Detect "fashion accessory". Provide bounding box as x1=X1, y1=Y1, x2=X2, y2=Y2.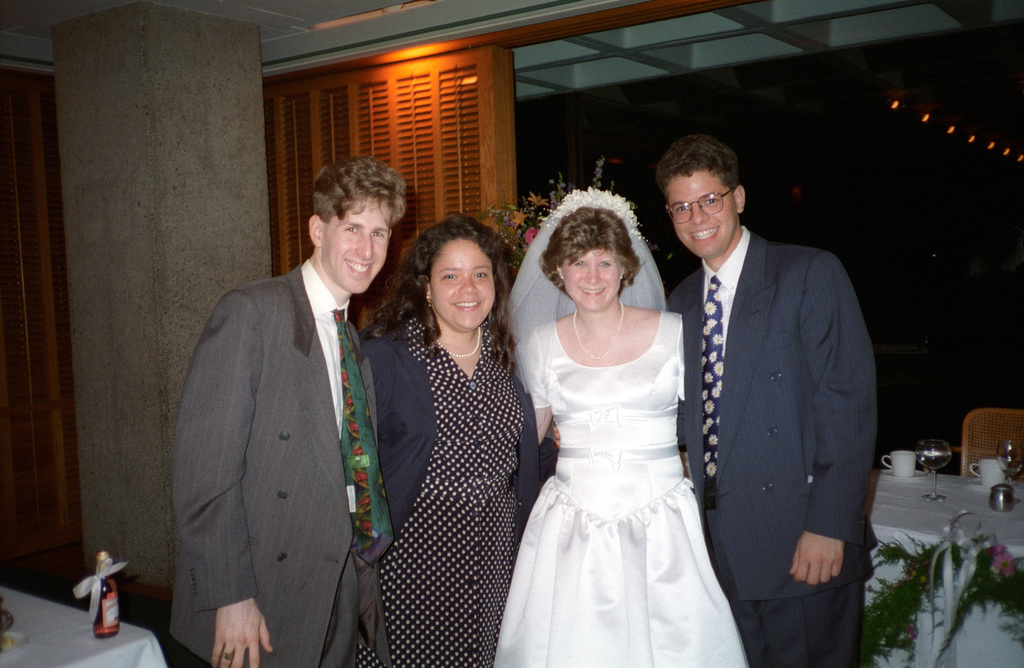
x1=701, y1=275, x2=725, y2=490.
